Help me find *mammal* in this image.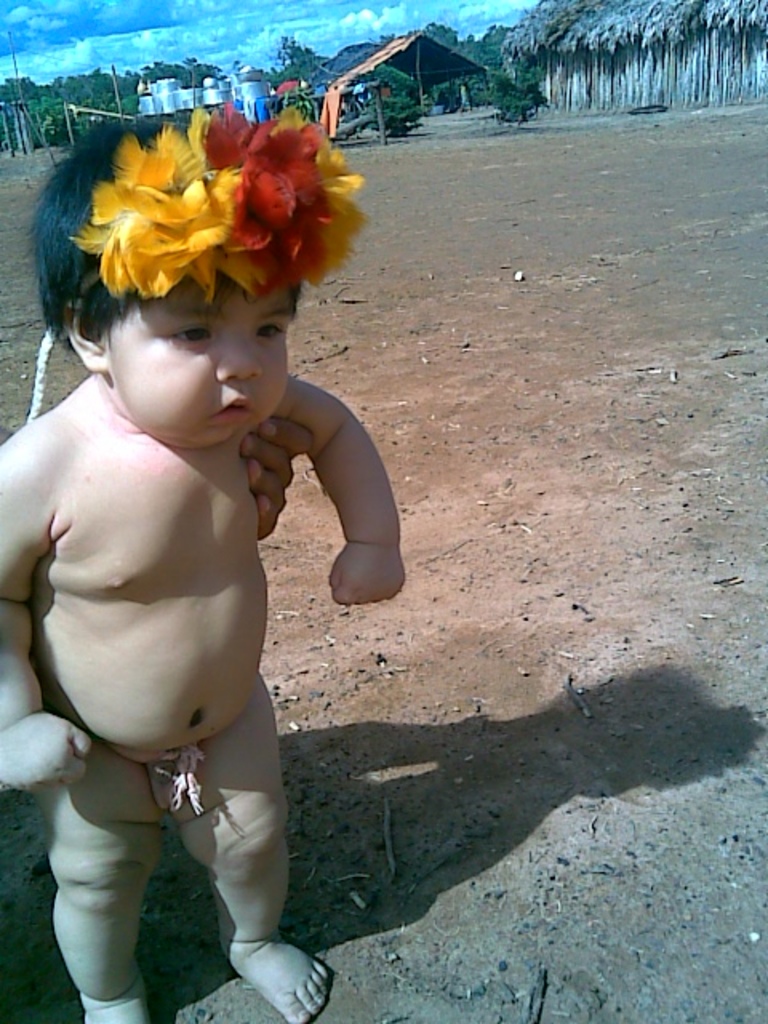
Found it: (0, 411, 315, 546).
